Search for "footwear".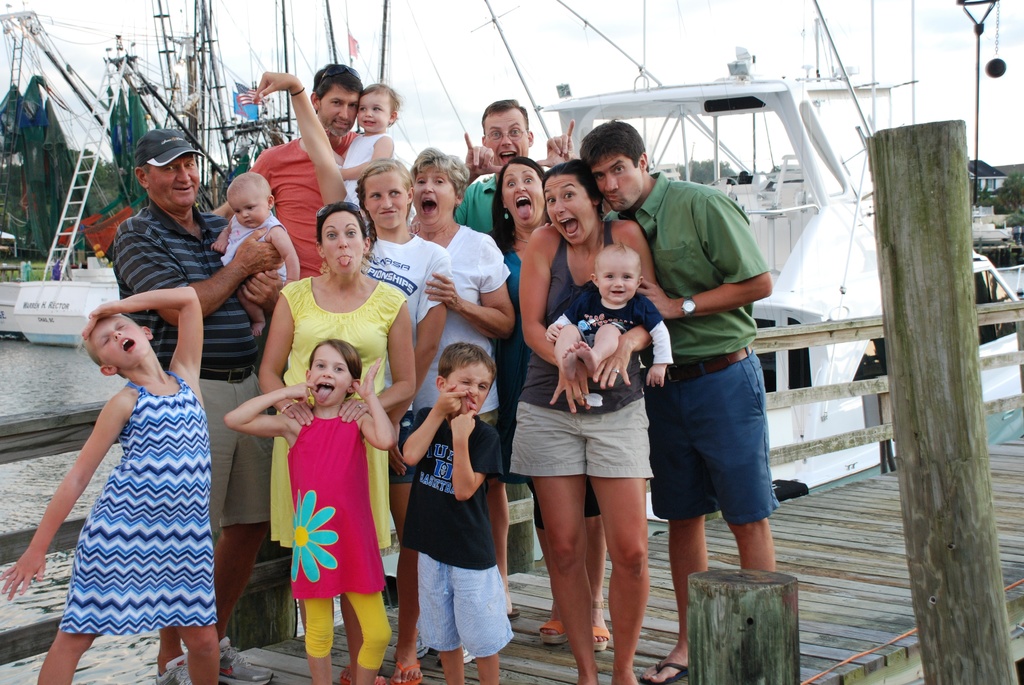
Found at (left=591, top=631, right=608, bottom=652).
